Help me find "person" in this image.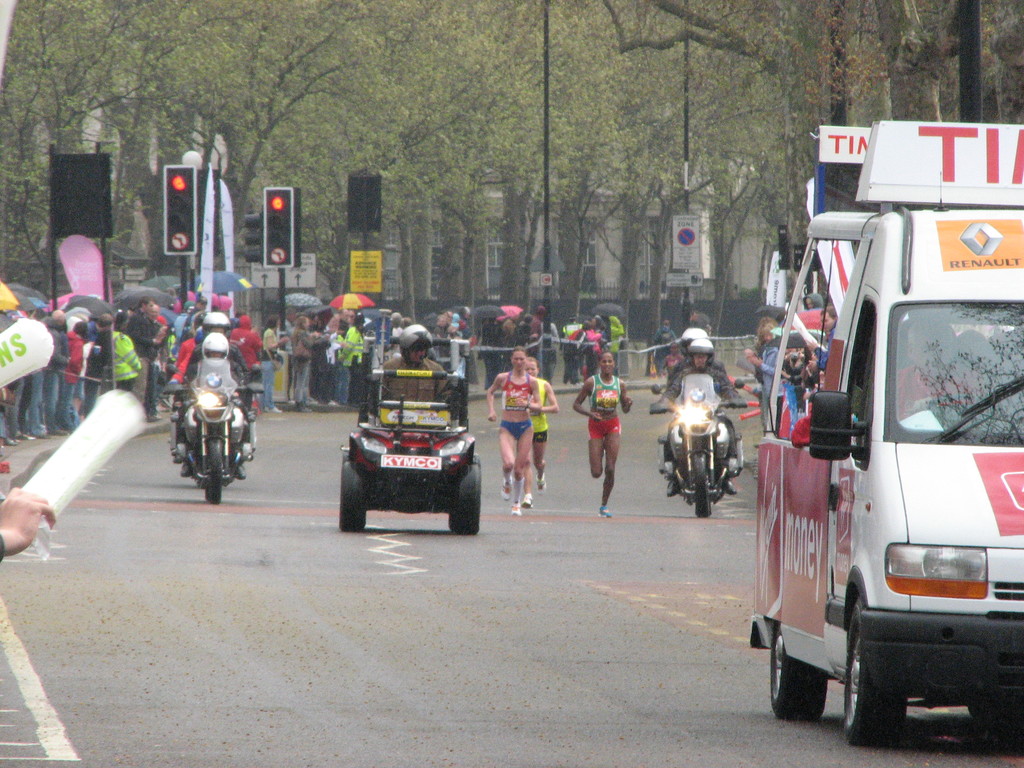
Found it: 173/339/252/478.
